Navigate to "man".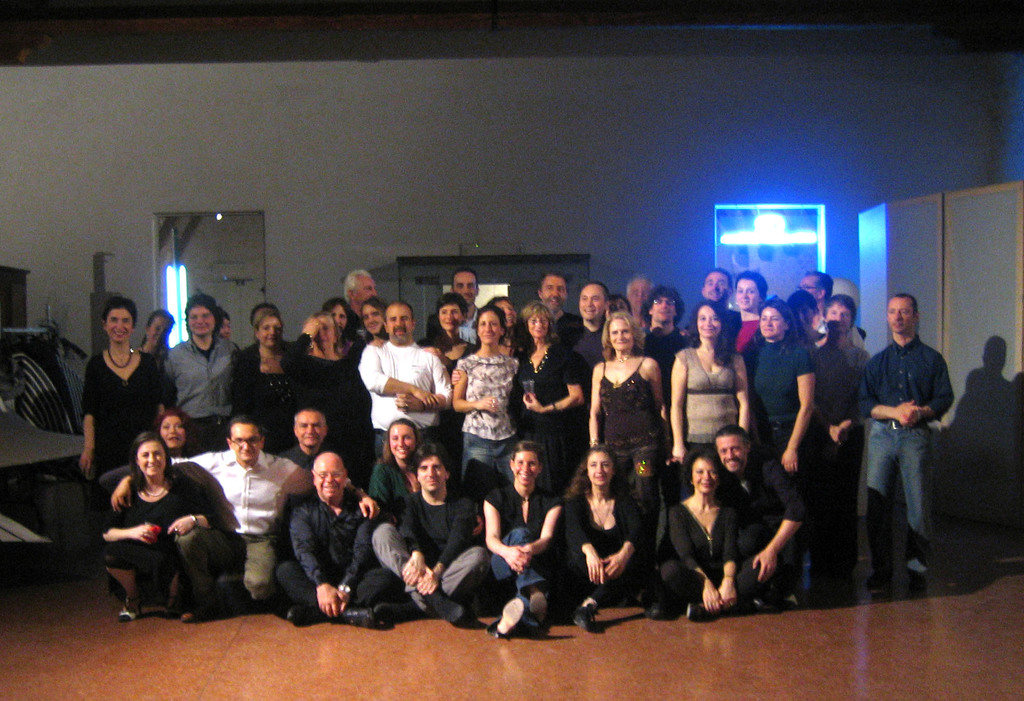
Navigation target: [x1=451, y1=274, x2=493, y2=346].
